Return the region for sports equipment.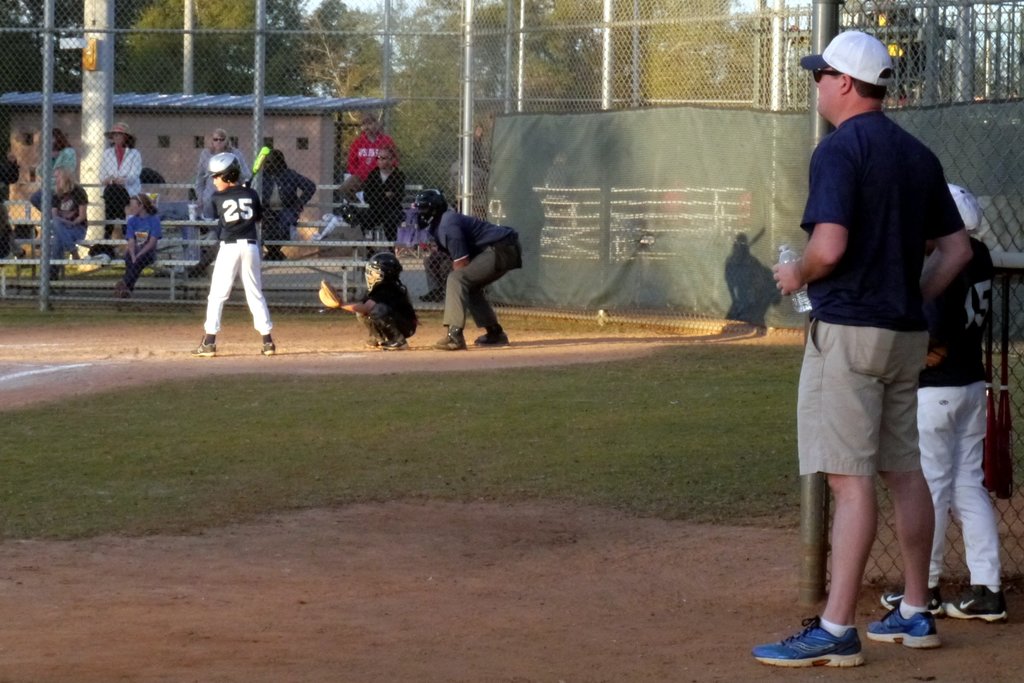
box(316, 281, 344, 310).
